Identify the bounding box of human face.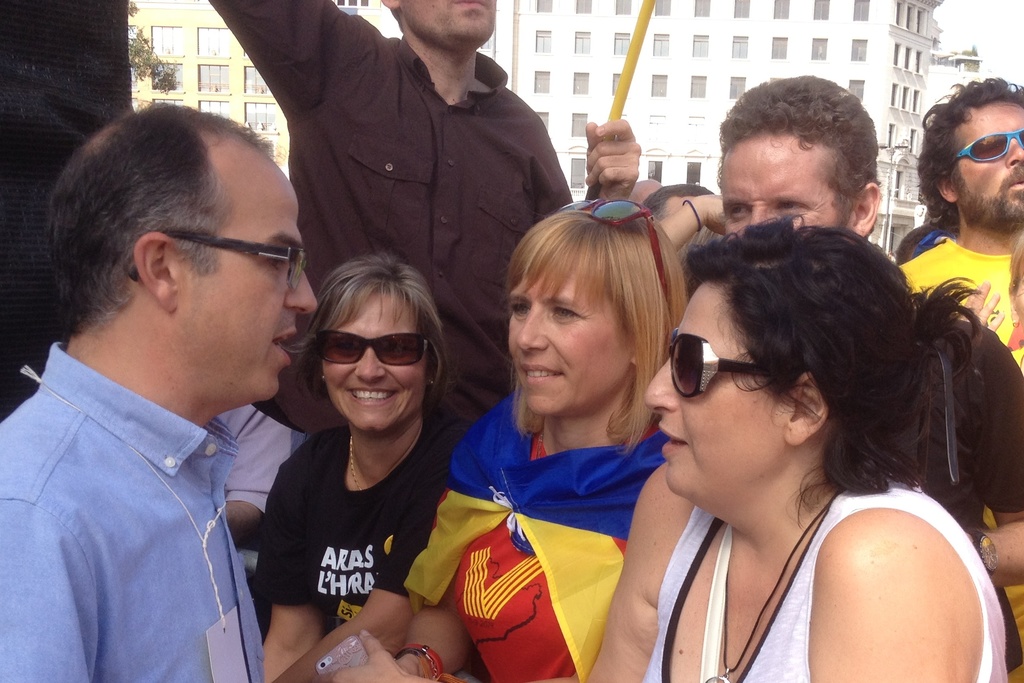
(left=509, top=266, right=630, bottom=417).
